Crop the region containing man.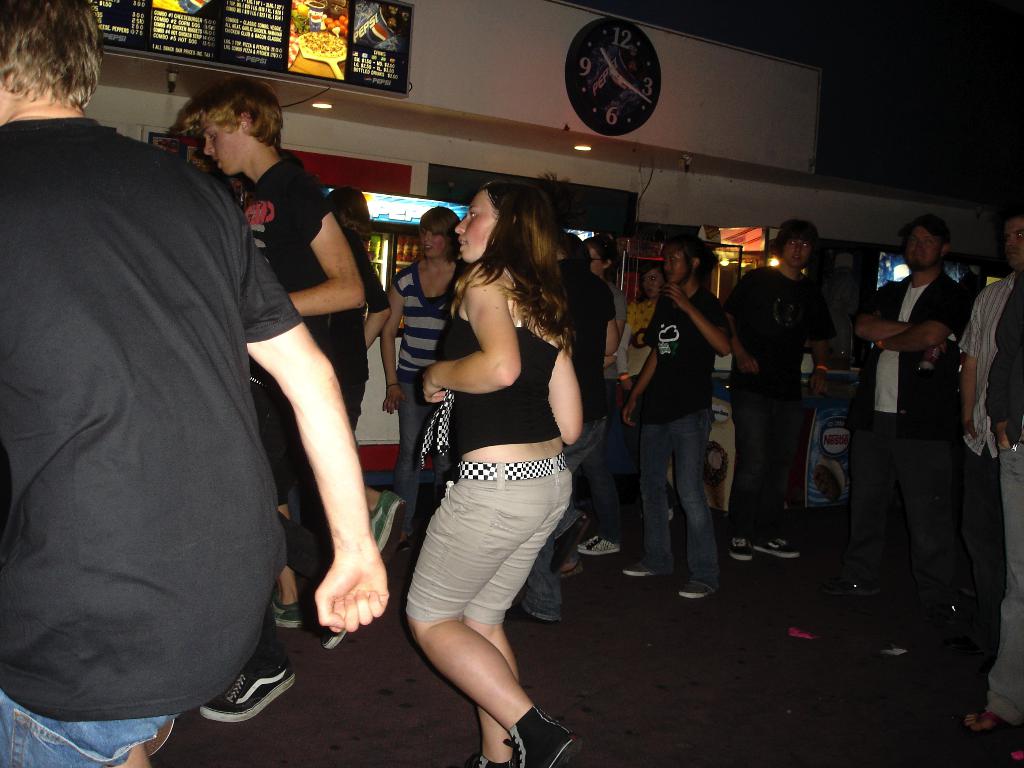
Crop region: [left=0, top=0, right=388, bottom=767].
